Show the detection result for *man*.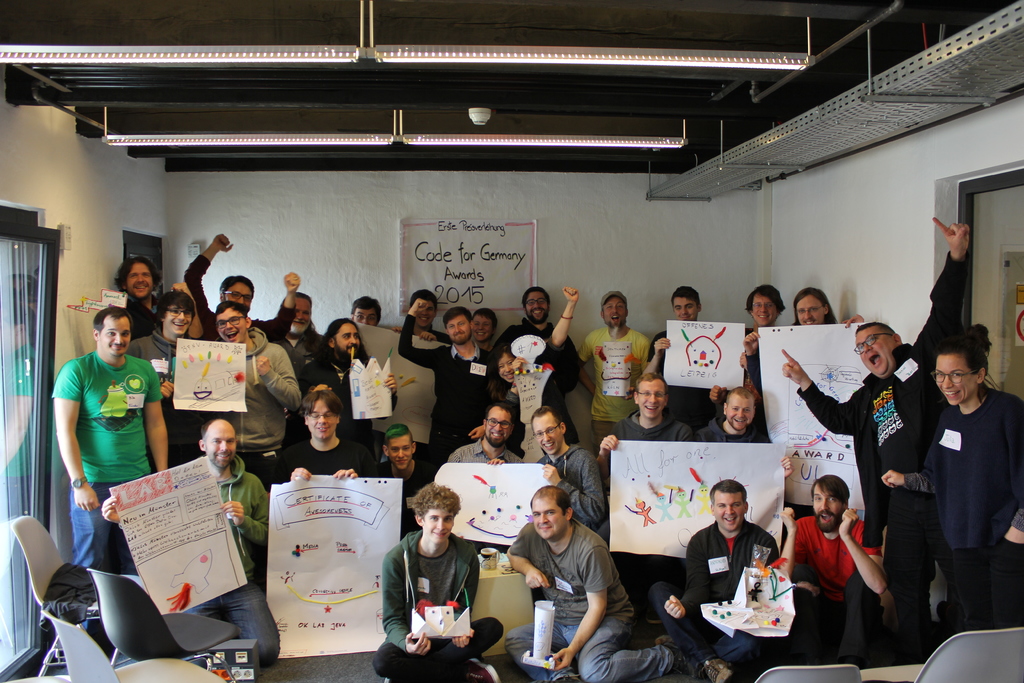
<box>581,286,656,445</box>.
